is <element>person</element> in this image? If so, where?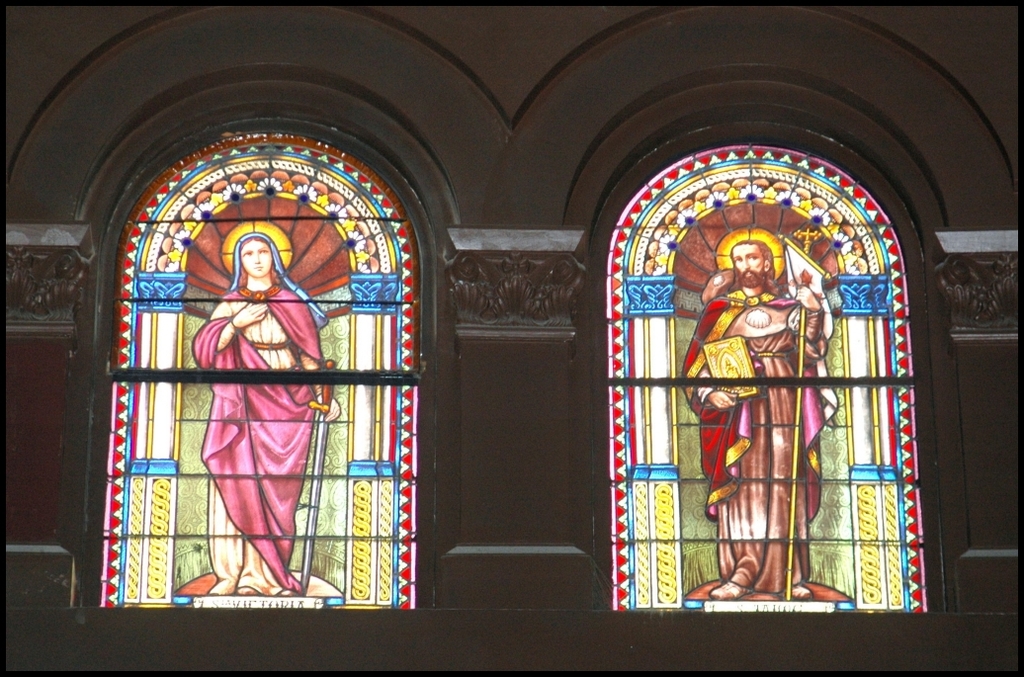
Yes, at <region>684, 239, 830, 602</region>.
